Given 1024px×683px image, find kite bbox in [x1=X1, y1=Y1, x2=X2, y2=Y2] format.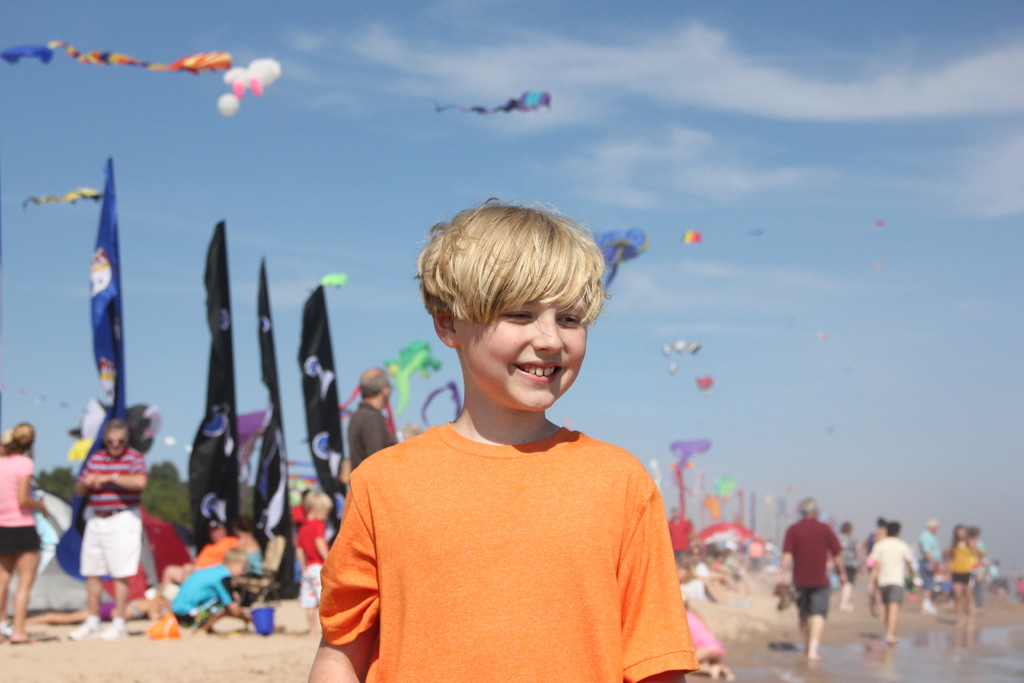
[x1=0, y1=38, x2=234, y2=79].
